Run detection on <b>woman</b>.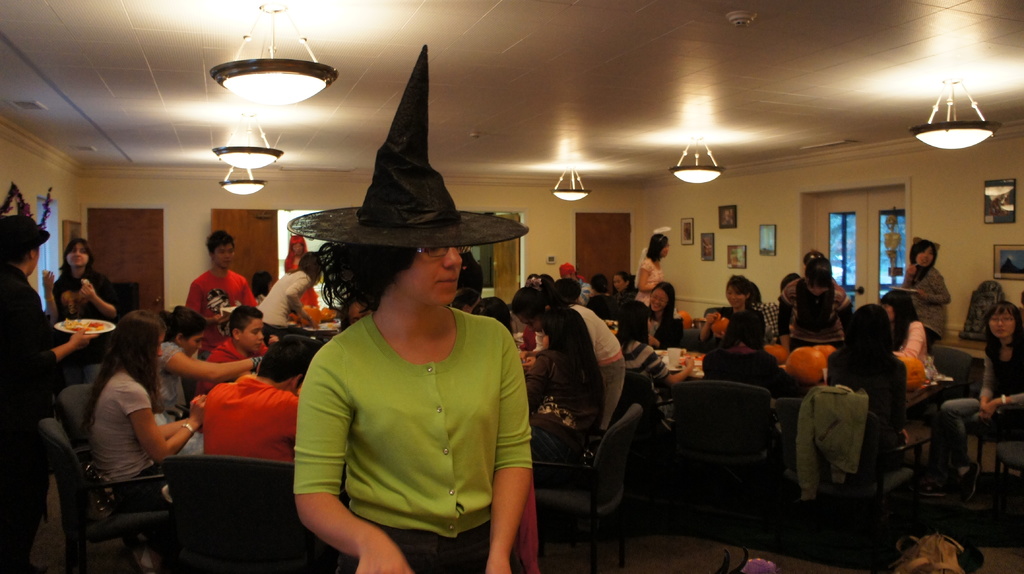
Result: [155, 300, 271, 422].
